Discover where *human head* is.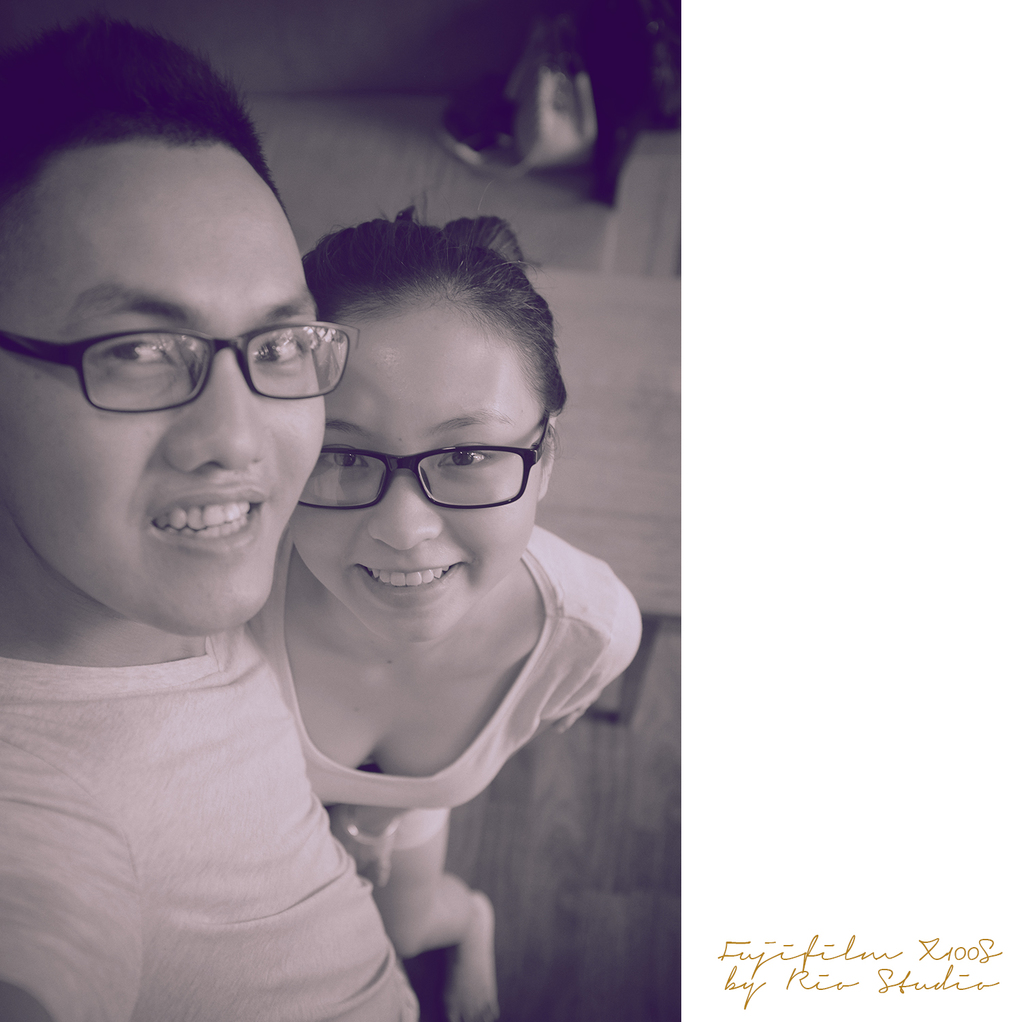
Discovered at l=2, t=13, r=361, b=634.
